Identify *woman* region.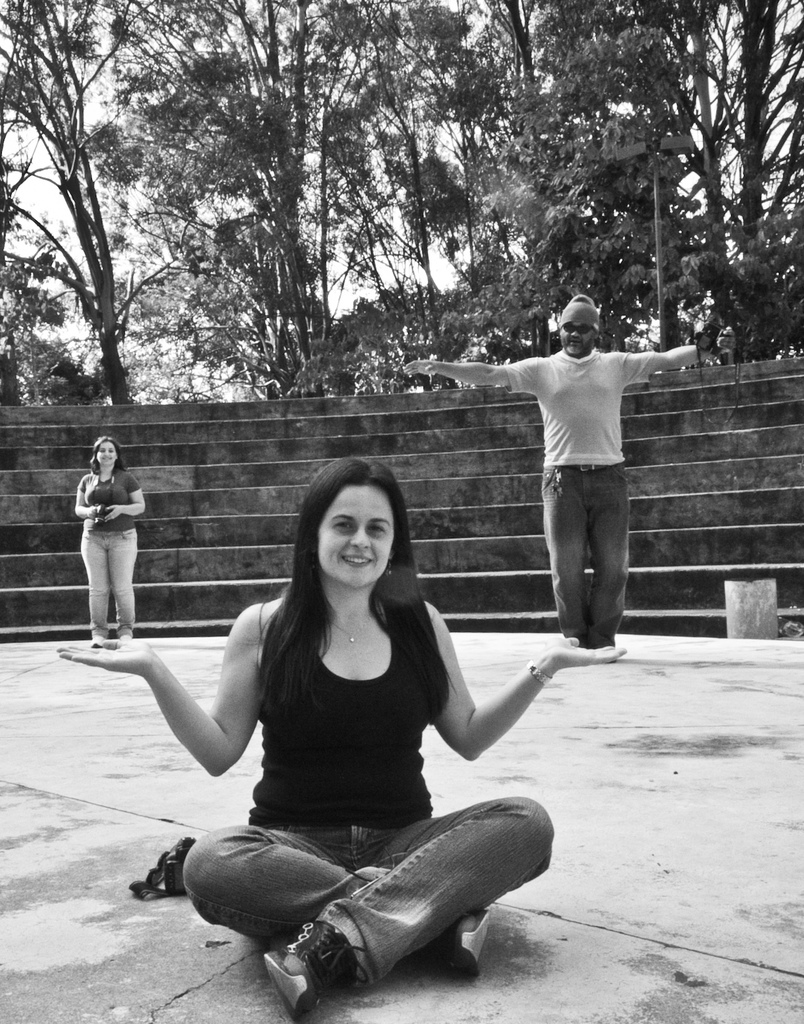
Region: detection(74, 438, 147, 644).
